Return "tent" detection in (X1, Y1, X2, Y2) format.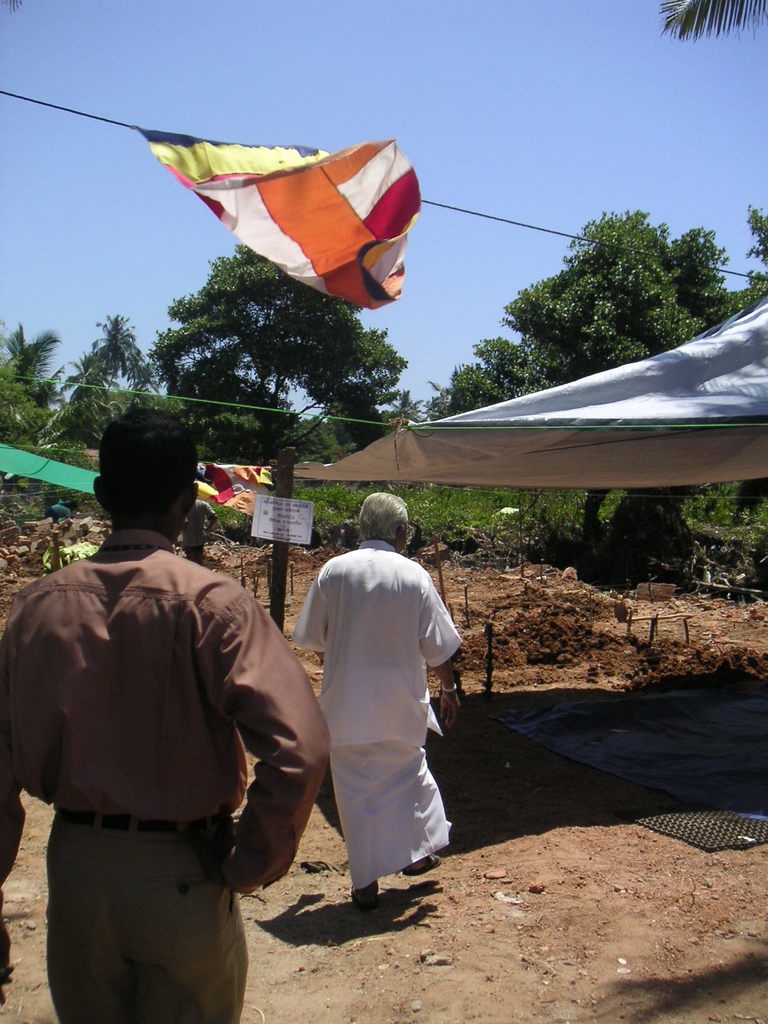
(260, 251, 767, 858).
